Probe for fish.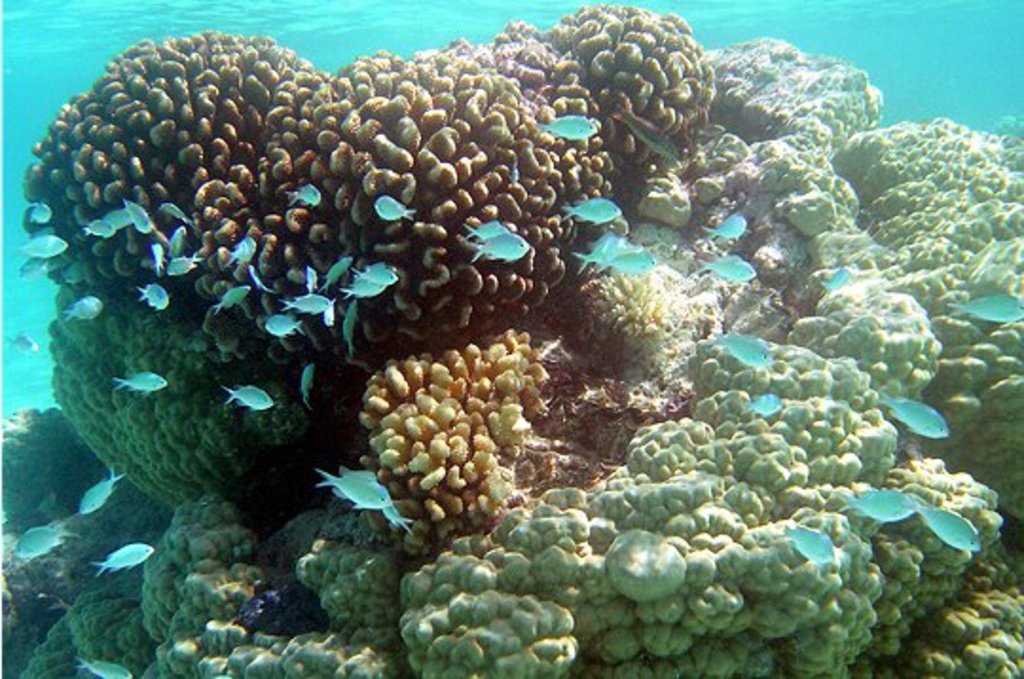
Probe result: rect(383, 503, 413, 531).
